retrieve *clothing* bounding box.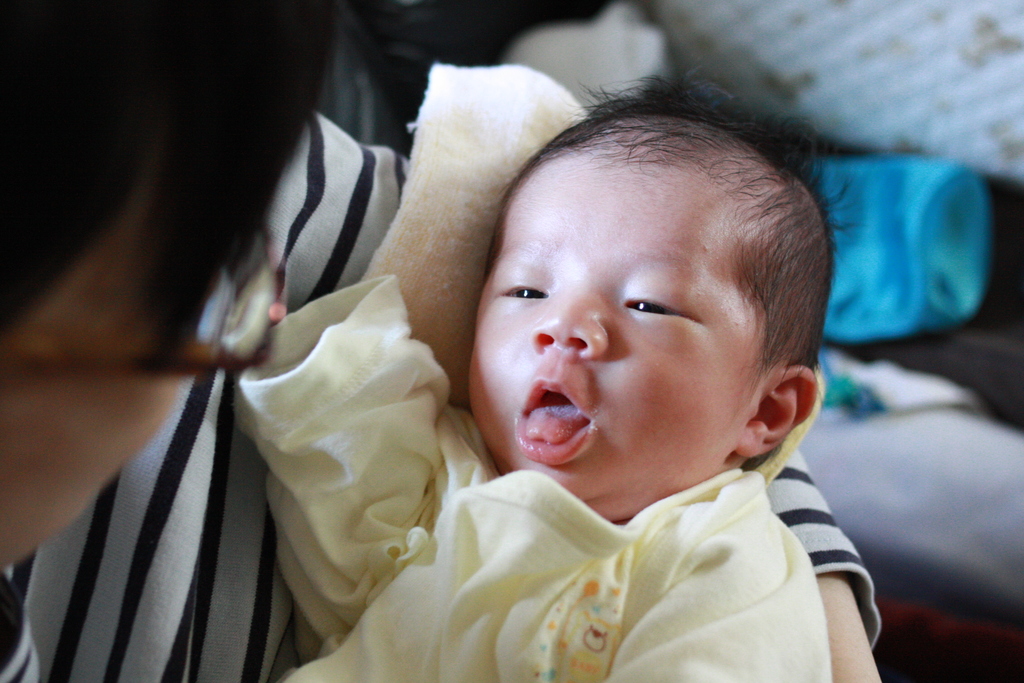
Bounding box: (left=0, top=107, right=881, bottom=682).
